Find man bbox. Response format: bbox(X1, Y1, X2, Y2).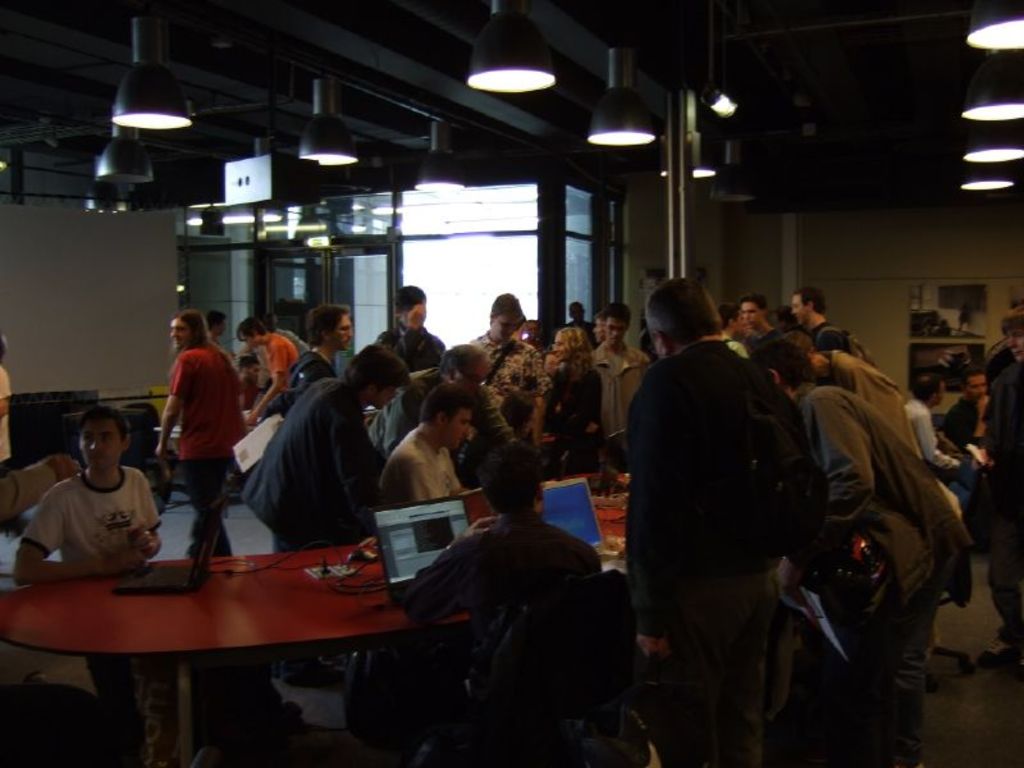
bbox(622, 279, 832, 767).
